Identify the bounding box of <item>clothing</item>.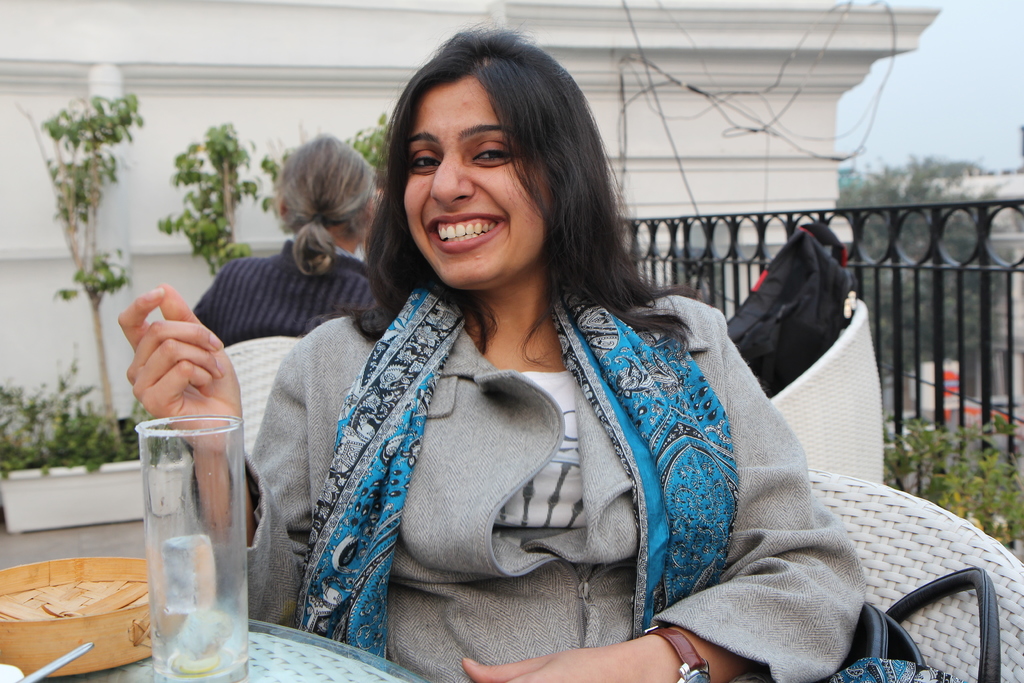
crop(187, 240, 389, 364).
